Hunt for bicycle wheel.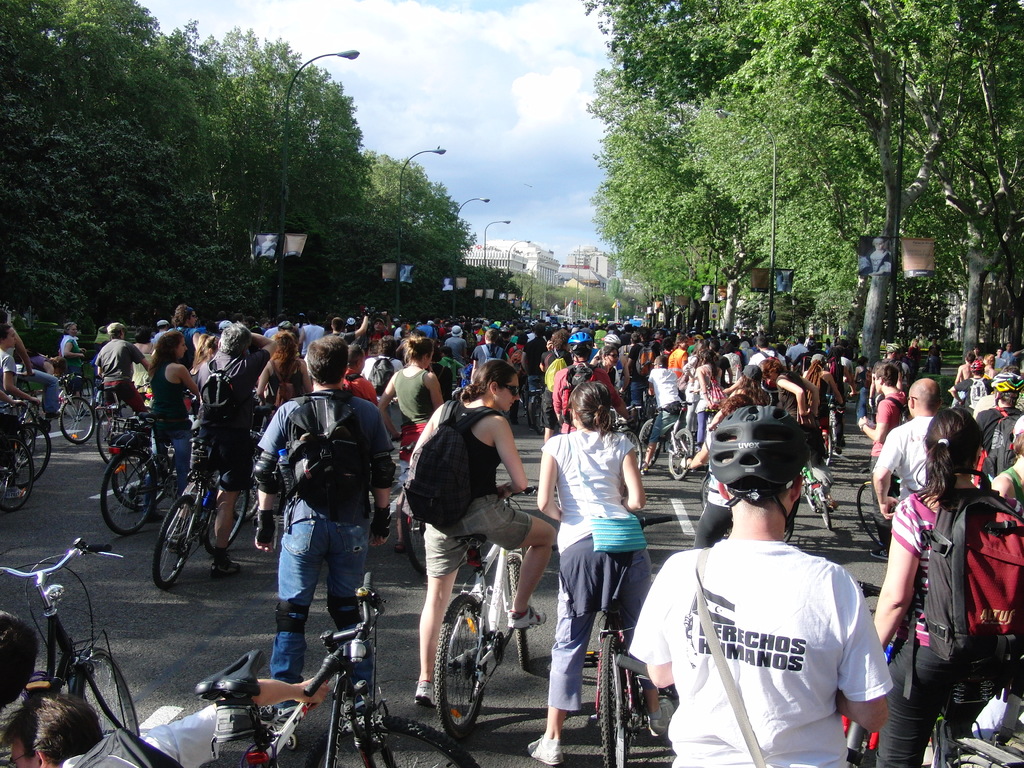
Hunted down at [433, 602, 491, 738].
